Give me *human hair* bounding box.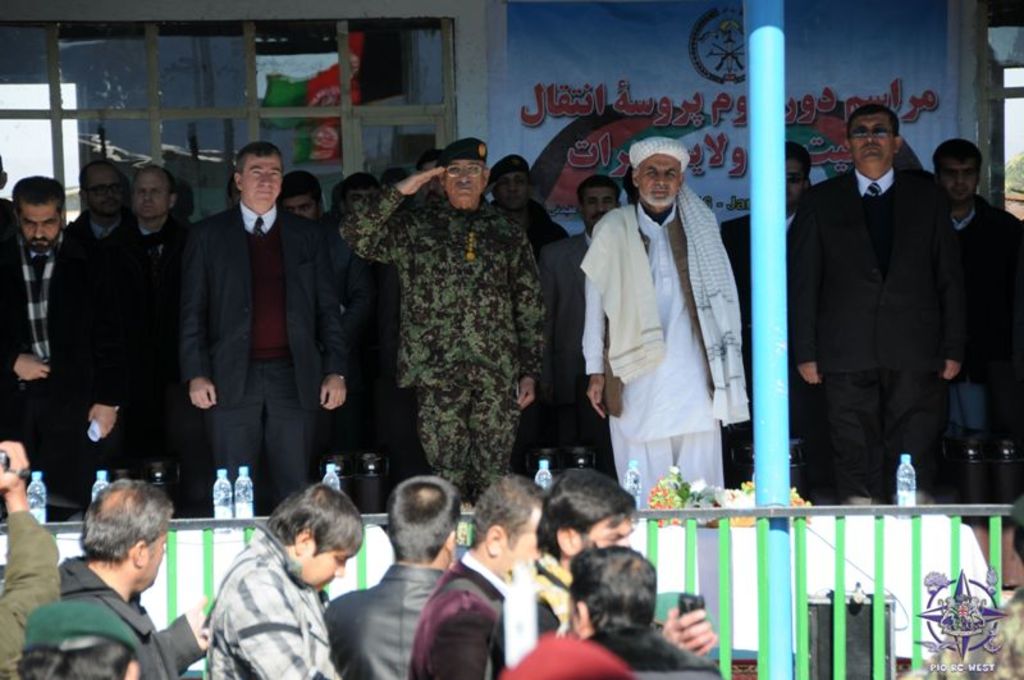
[x1=387, y1=470, x2=460, y2=562].
